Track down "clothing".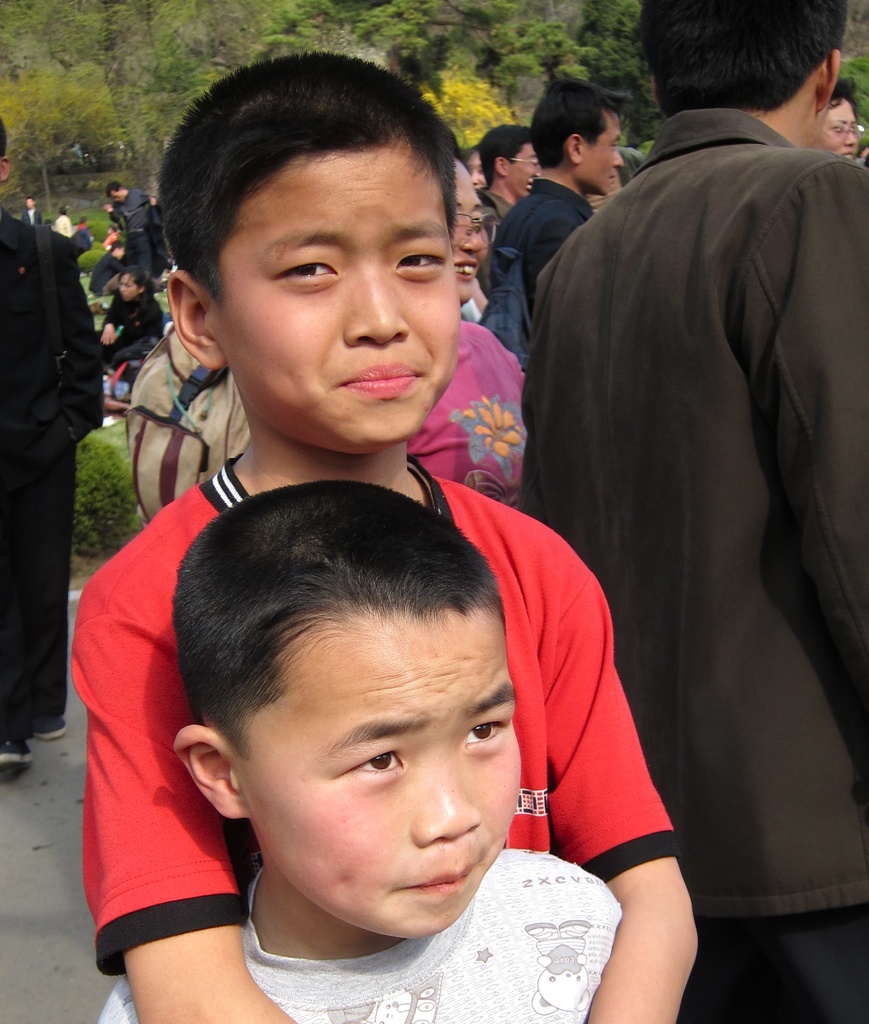
Tracked to <box>522,53,847,865</box>.
